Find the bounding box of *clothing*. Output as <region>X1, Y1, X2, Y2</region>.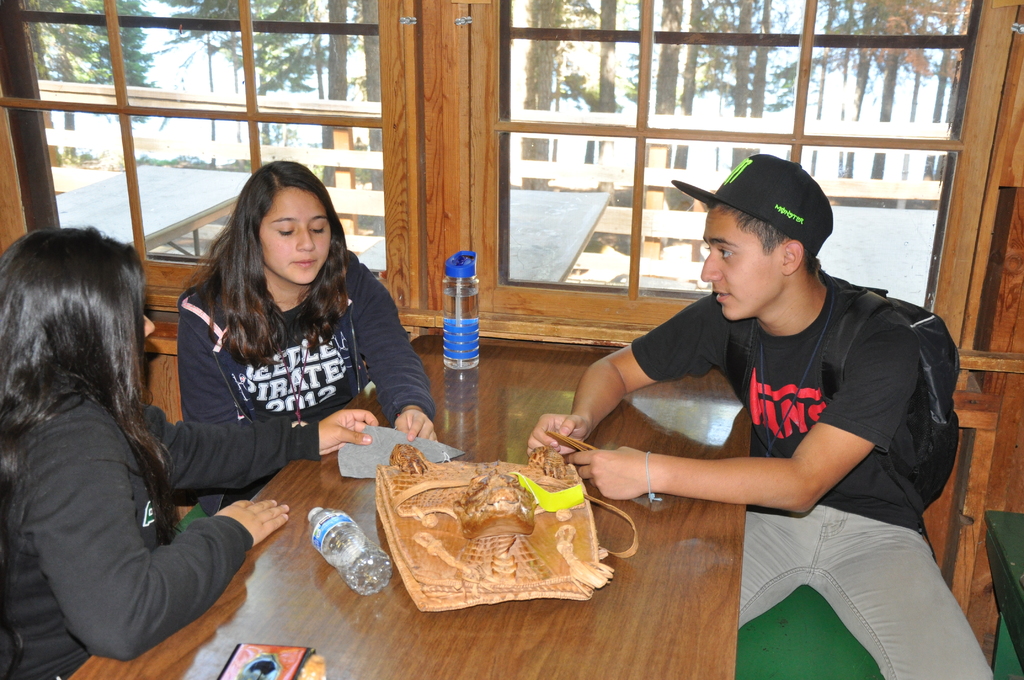
<region>634, 266, 993, 679</region>.
